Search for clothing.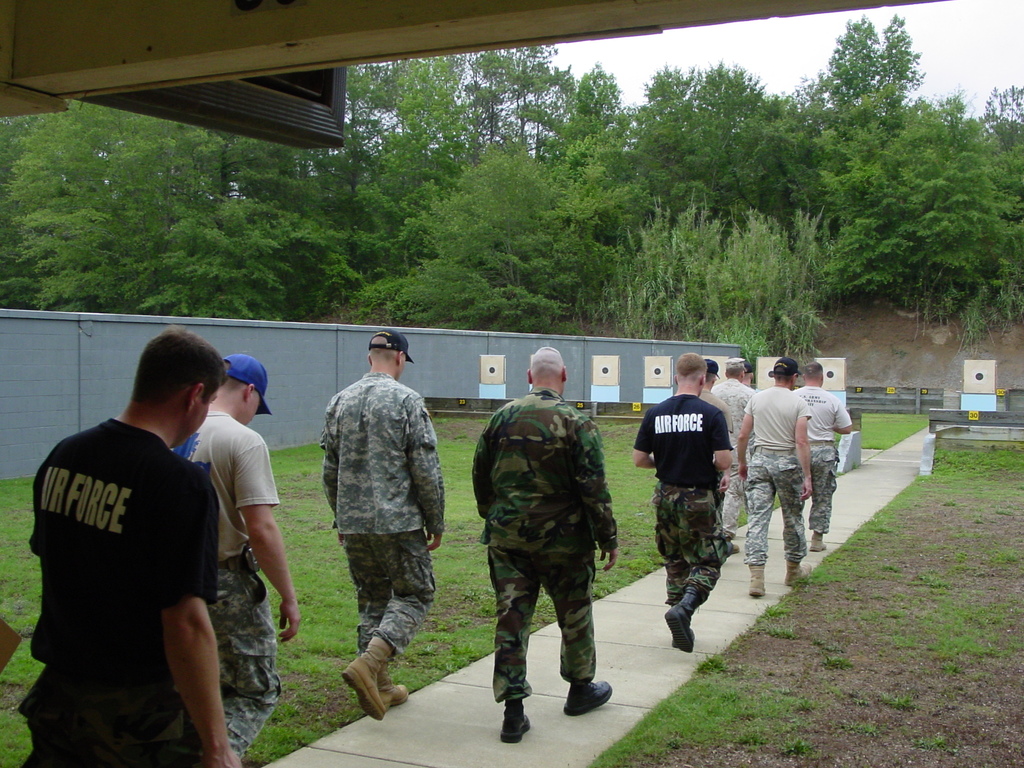
Found at (left=703, top=392, right=737, bottom=552).
